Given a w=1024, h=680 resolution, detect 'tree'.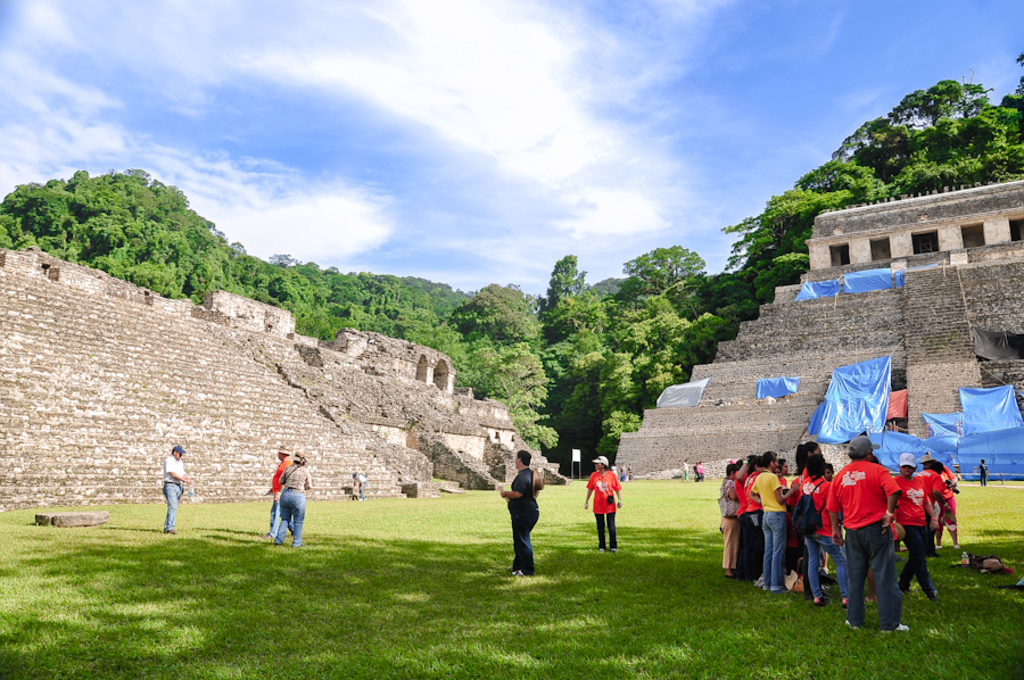
box(339, 268, 364, 288).
